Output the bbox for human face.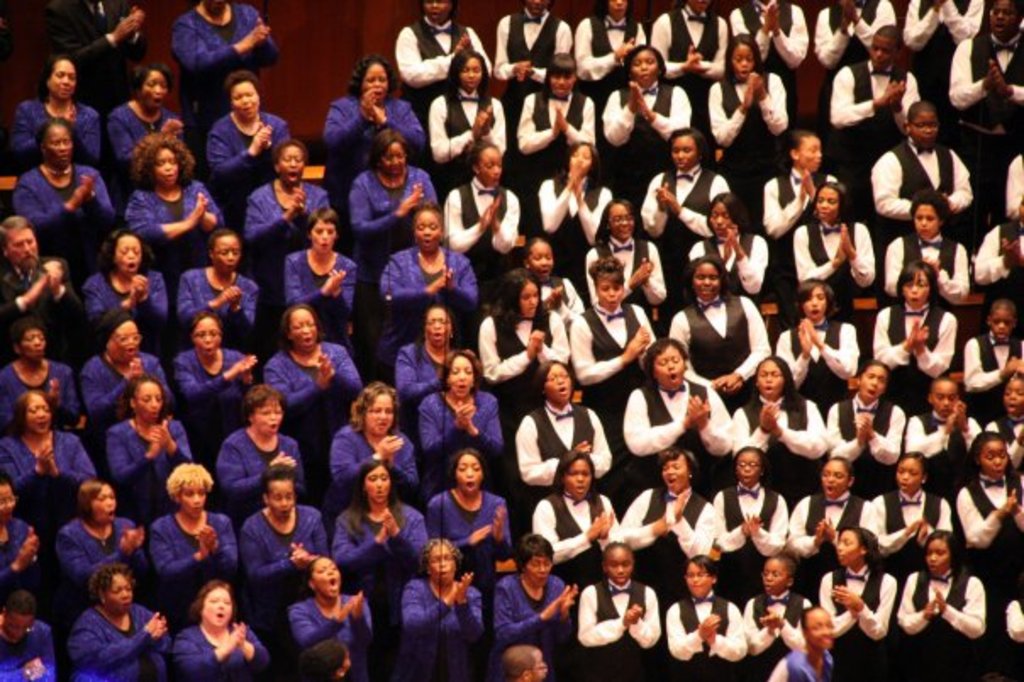
[x1=451, y1=51, x2=488, y2=87].
